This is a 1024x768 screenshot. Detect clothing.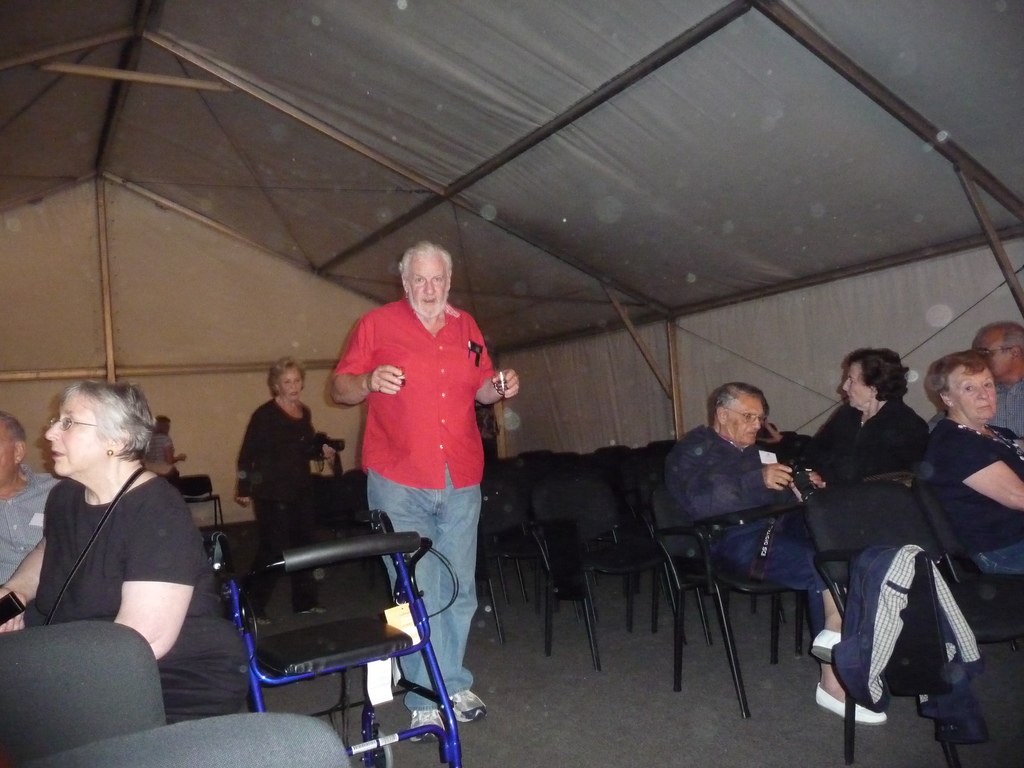
<box>139,428,204,495</box>.
